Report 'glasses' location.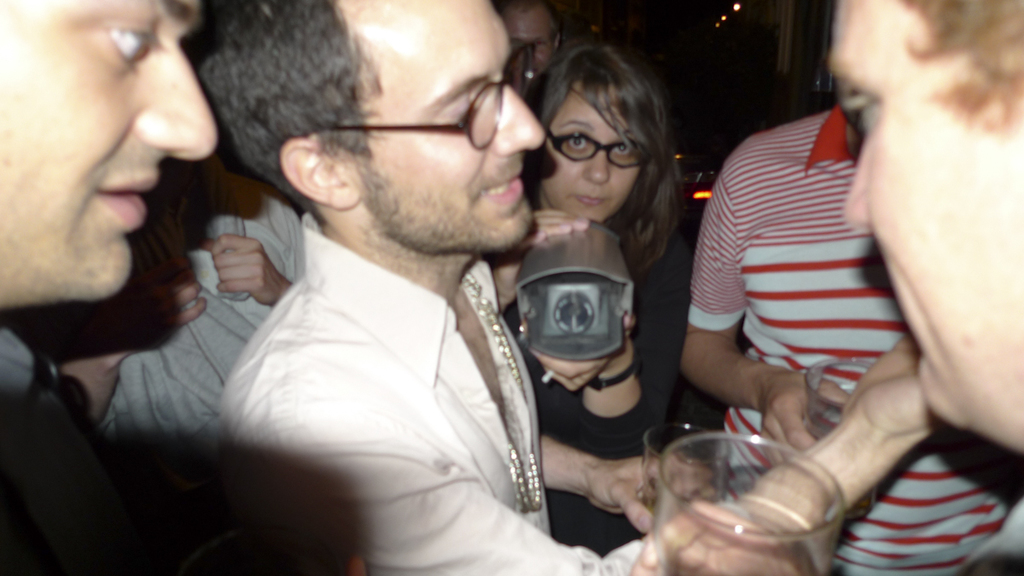
Report: 538 120 656 160.
